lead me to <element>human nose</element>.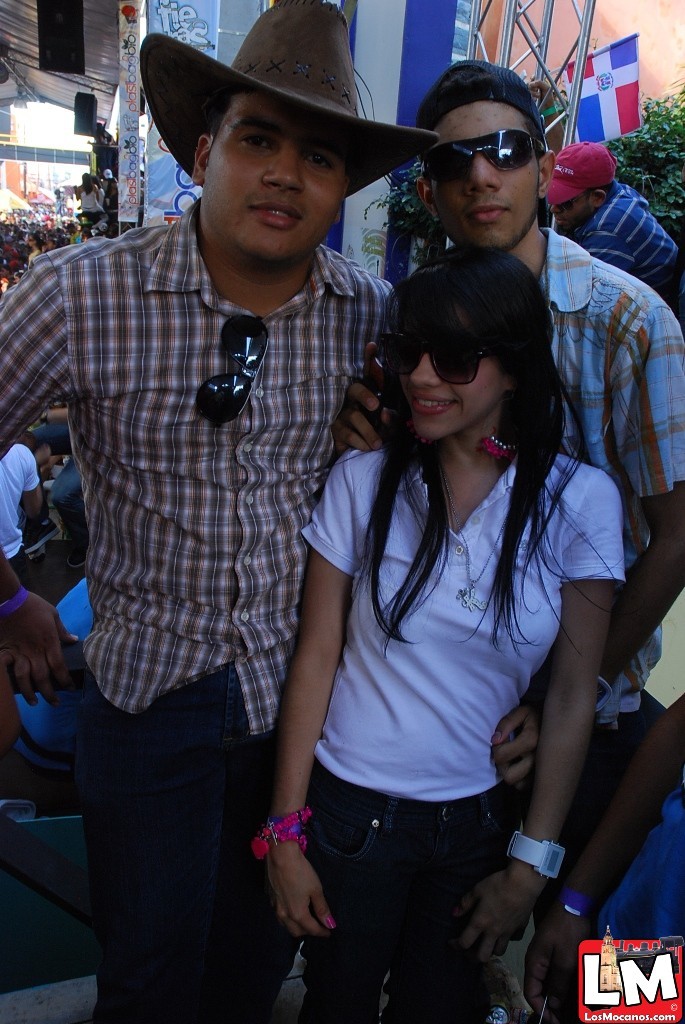
Lead to pyautogui.locateOnScreen(464, 156, 503, 199).
